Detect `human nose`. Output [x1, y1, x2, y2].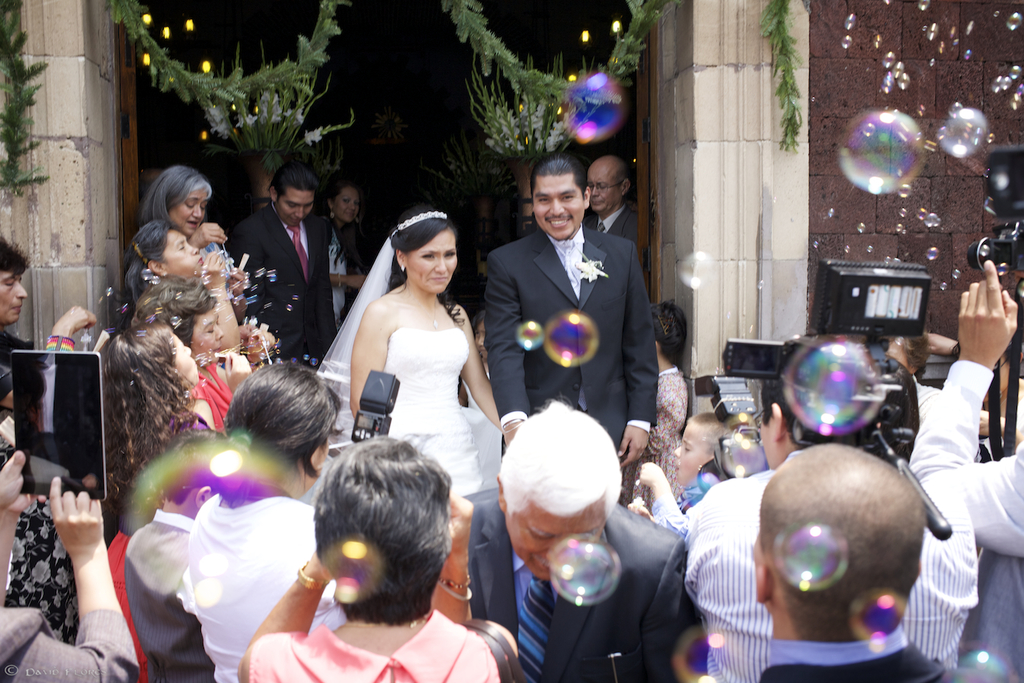
[217, 326, 226, 339].
